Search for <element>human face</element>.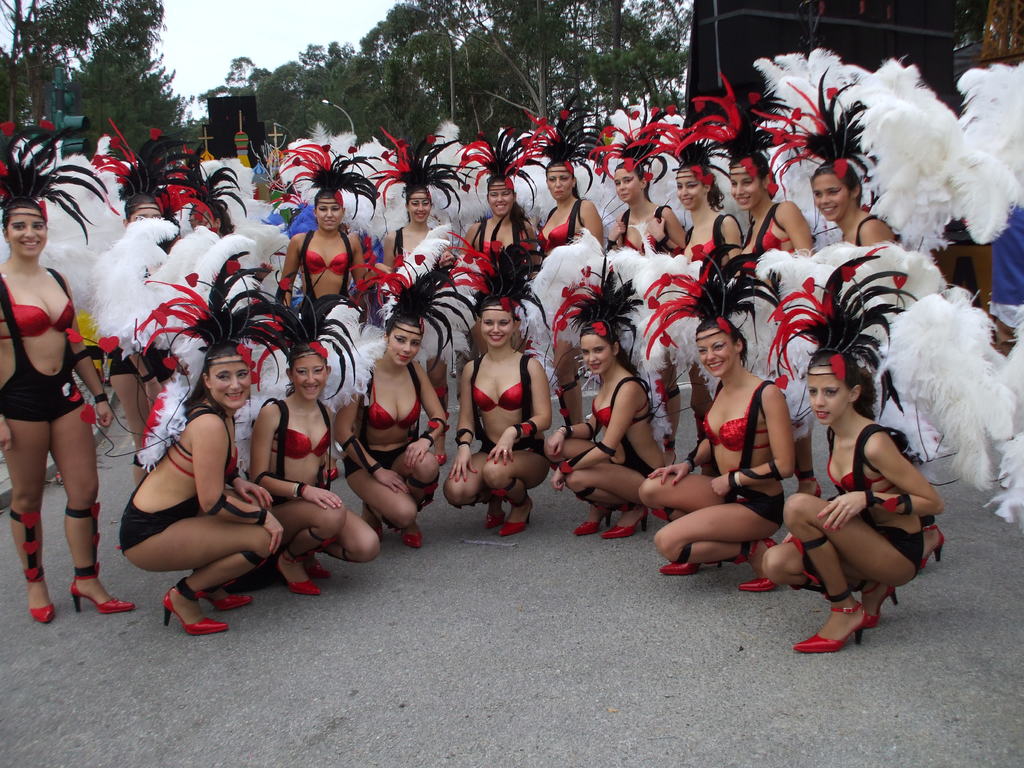
Found at 487 184 518 214.
